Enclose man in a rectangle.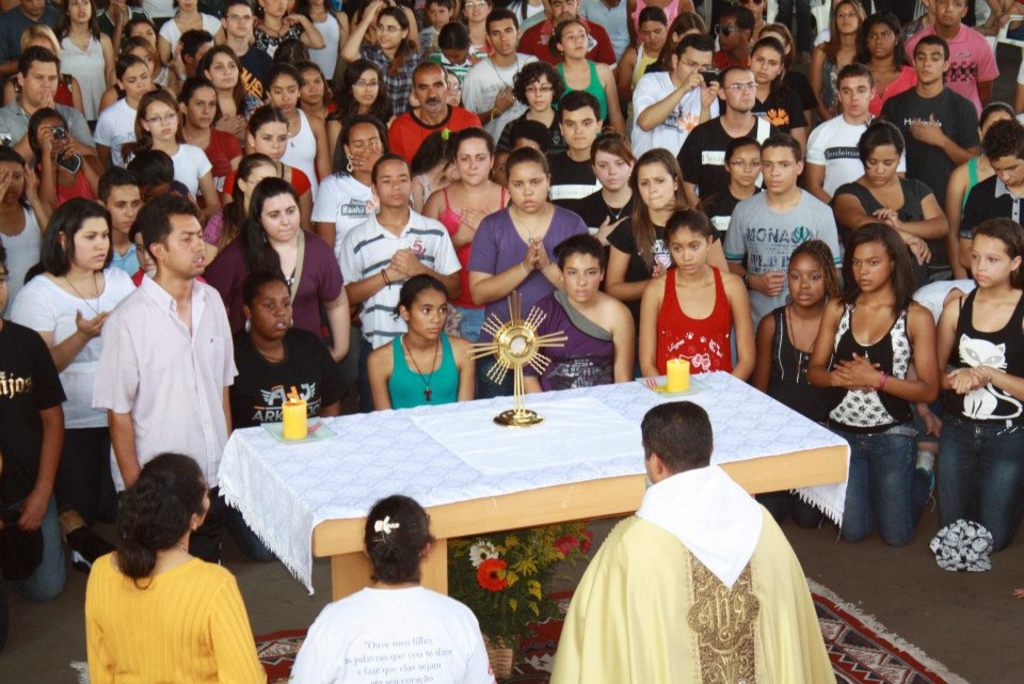
64, 211, 236, 530.
